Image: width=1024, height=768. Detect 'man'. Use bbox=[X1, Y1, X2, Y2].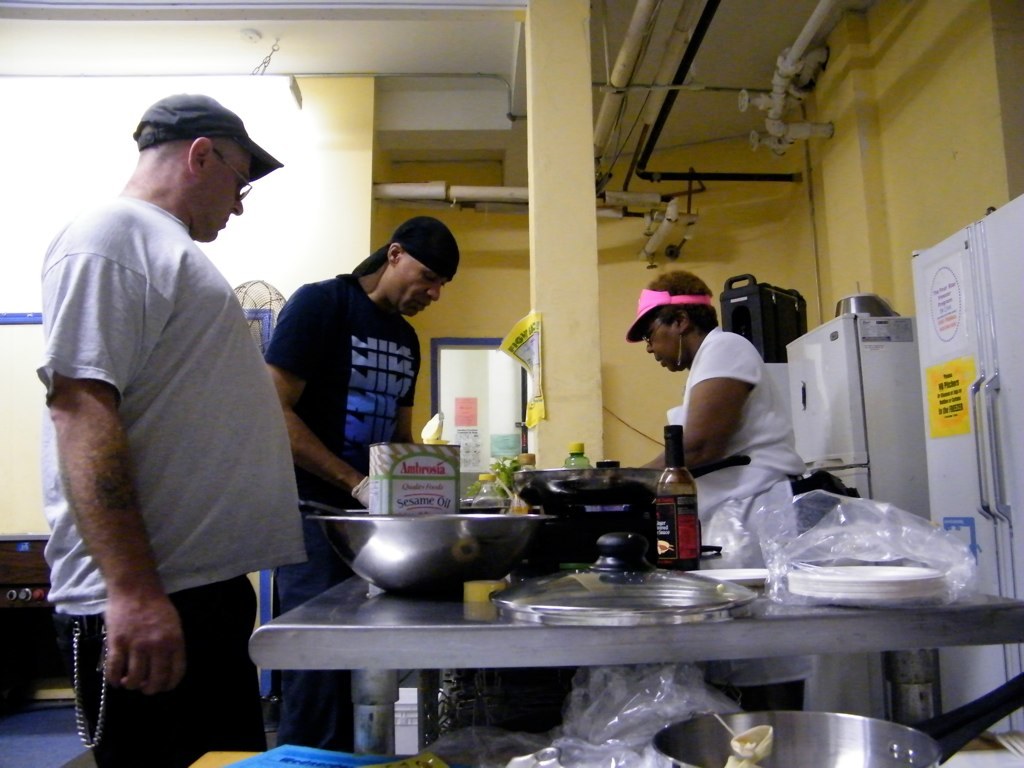
bbox=[22, 87, 295, 767].
